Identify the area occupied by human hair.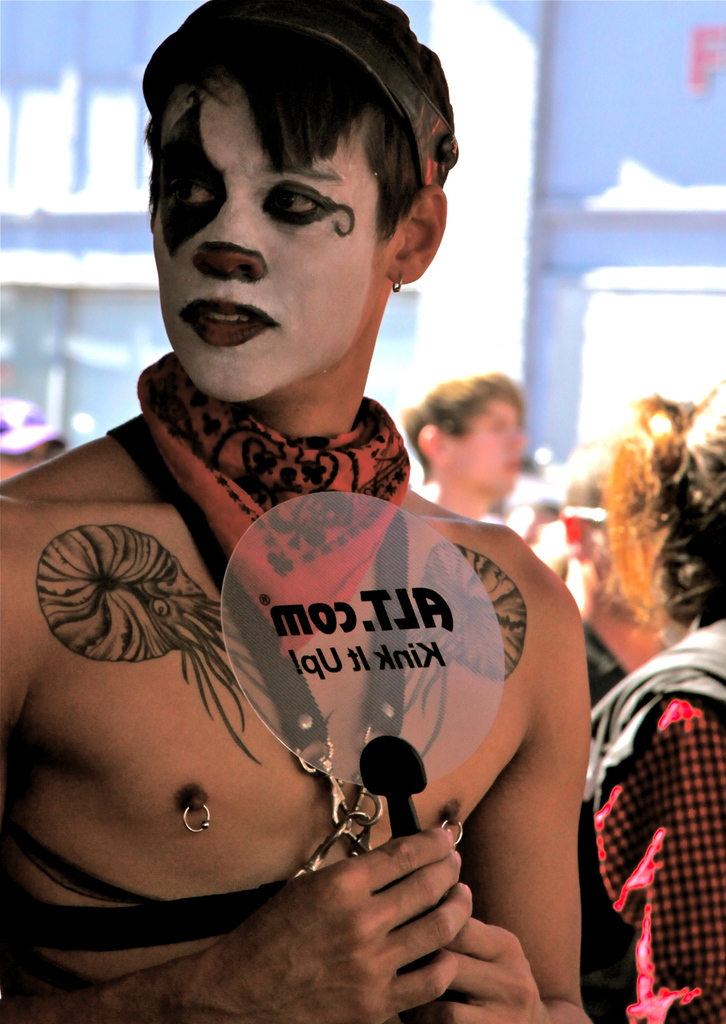
Area: [left=606, top=372, right=717, bottom=655].
